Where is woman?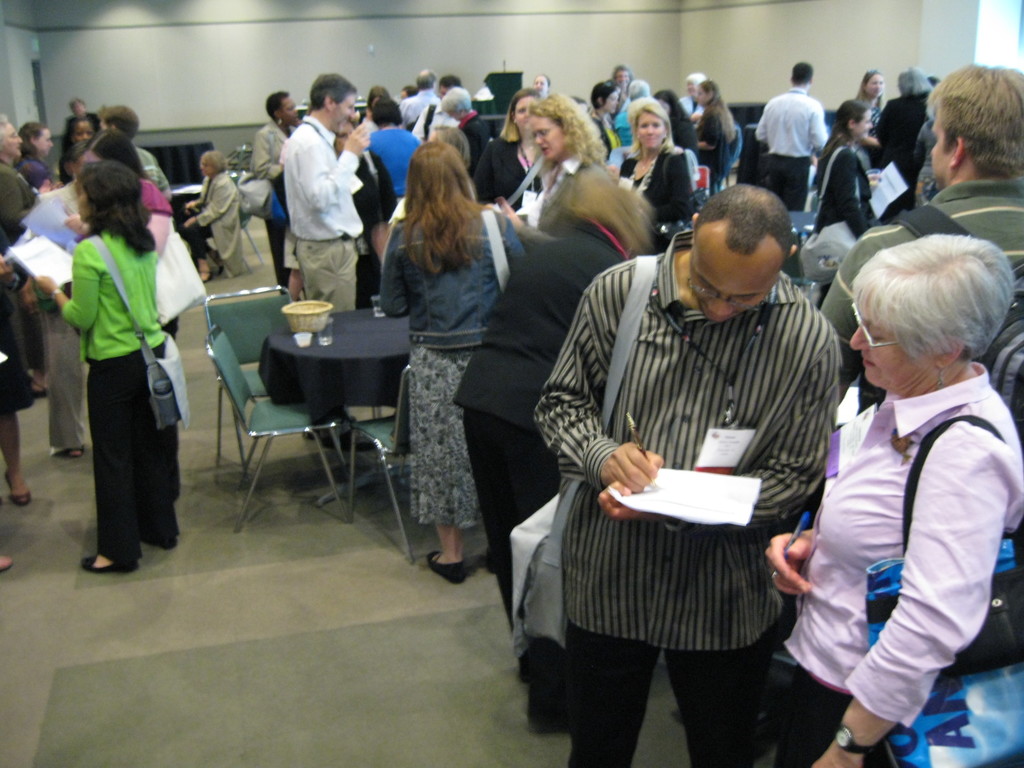
region(606, 79, 650, 147).
